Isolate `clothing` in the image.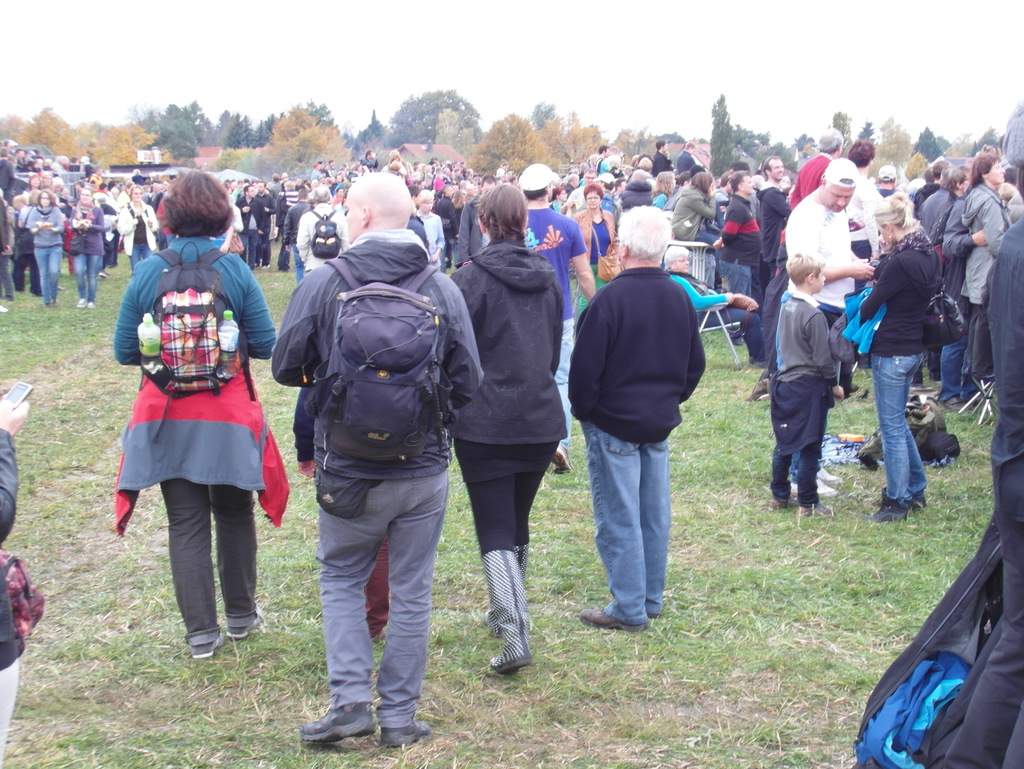
Isolated region: left=236, top=197, right=268, bottom=262.
